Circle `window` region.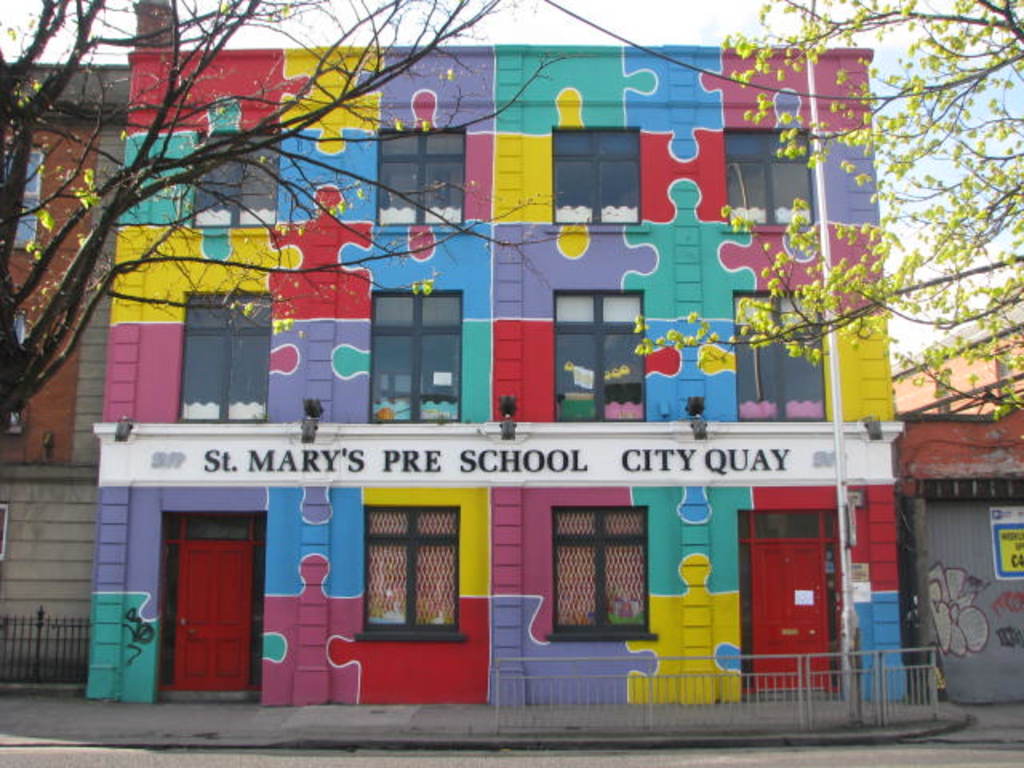
Region: rect(0, 501, 8, 565).
